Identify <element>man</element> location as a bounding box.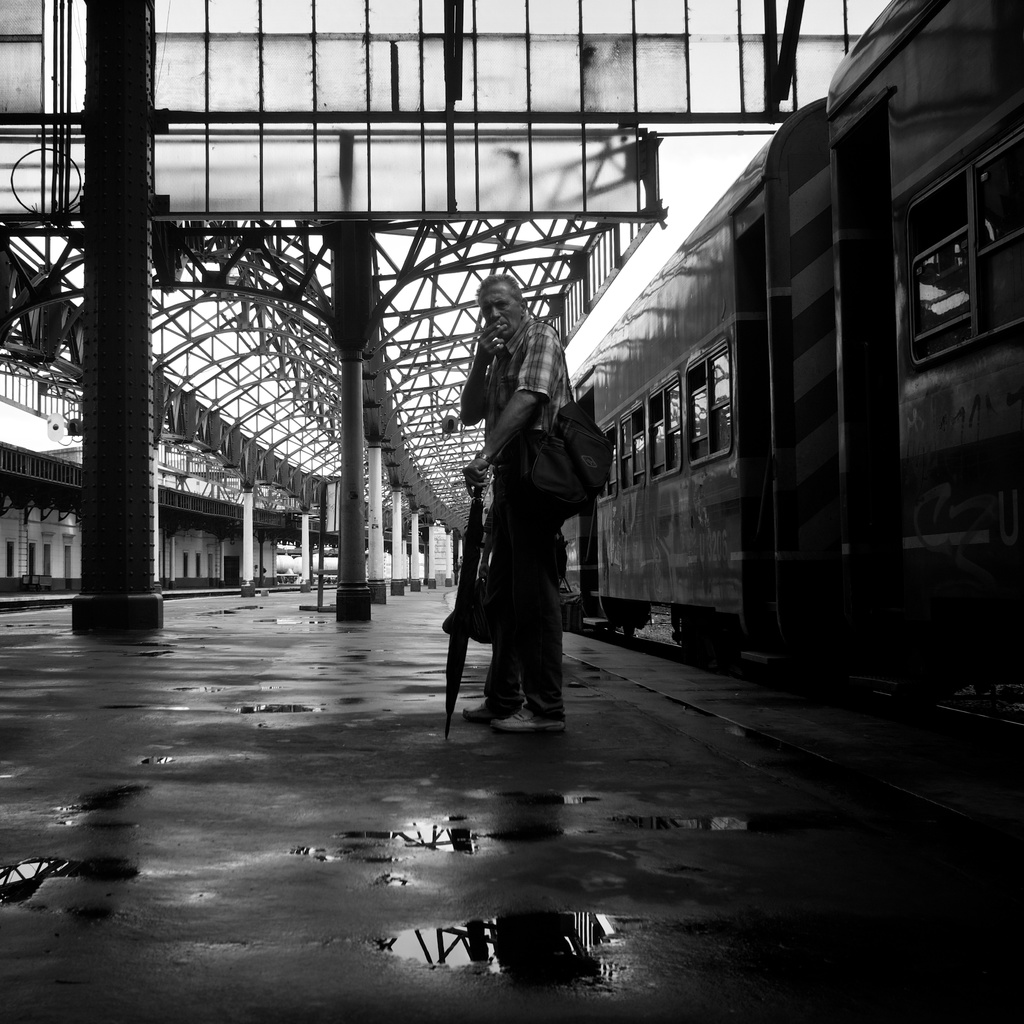
<box>454,268,573,740</box>.
